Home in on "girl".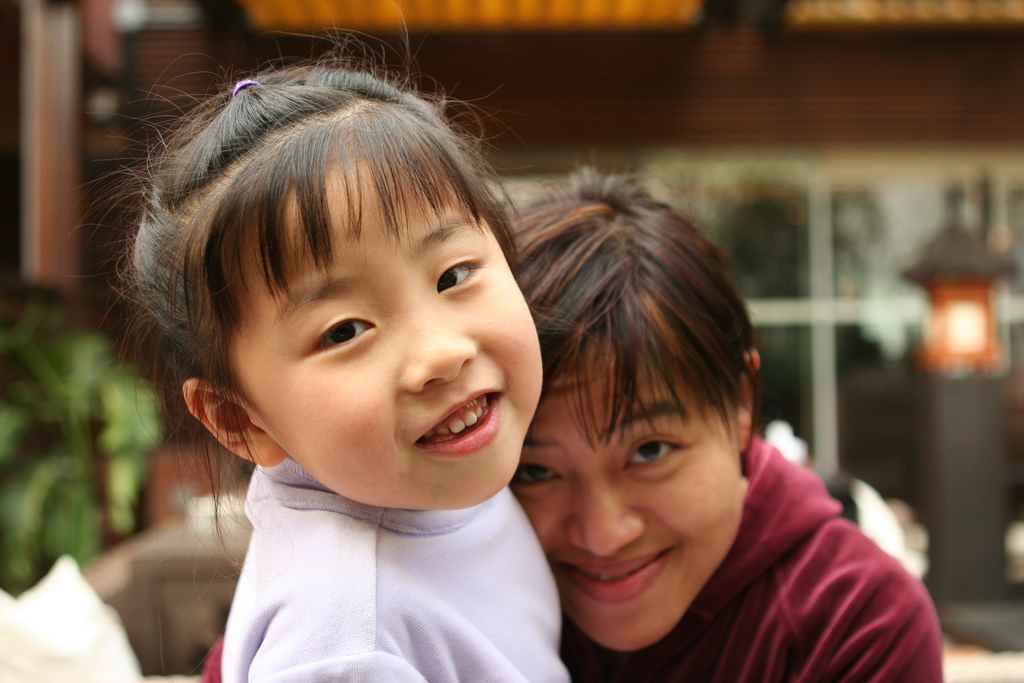
Homed in at (x1=506, y1=145, x2=954, y2=682).
